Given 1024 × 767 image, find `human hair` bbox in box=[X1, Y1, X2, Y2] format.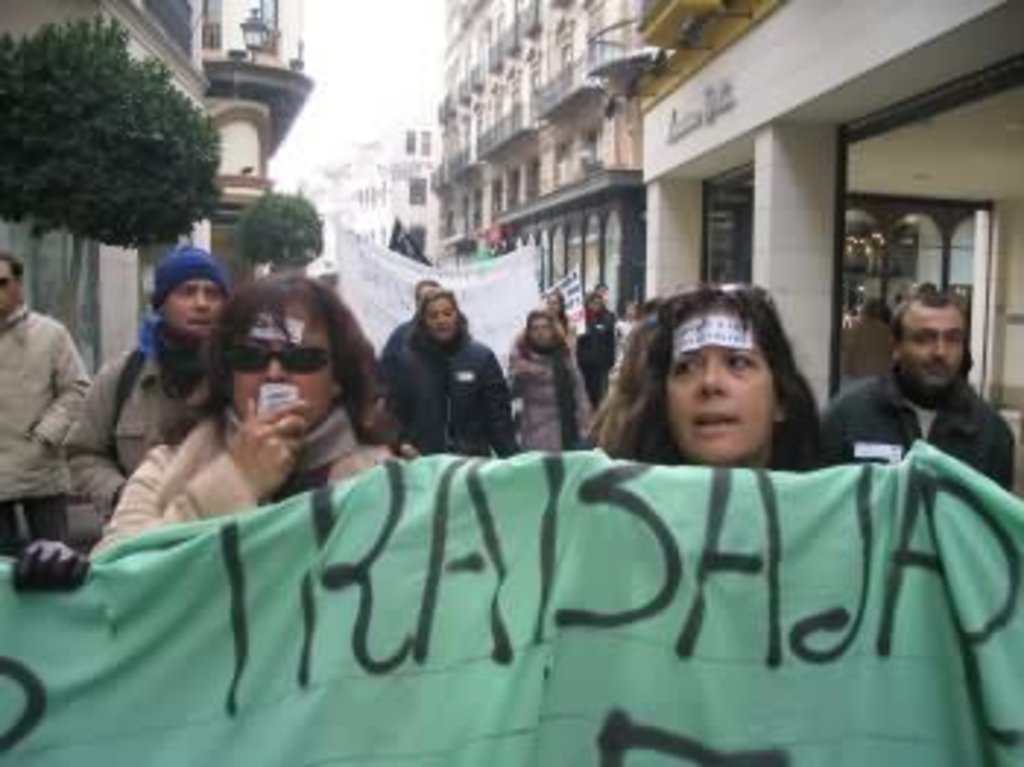
box=[187, 269, 374, 427].
